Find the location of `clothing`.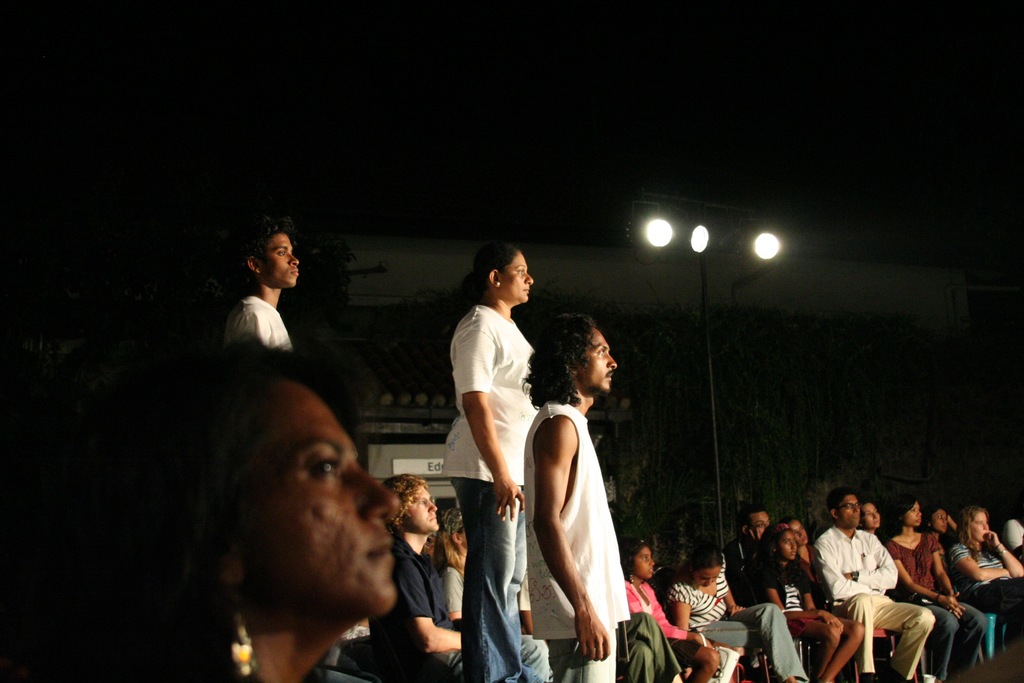
Location: x1=953, y1=547, x2=1023, y2=632.
